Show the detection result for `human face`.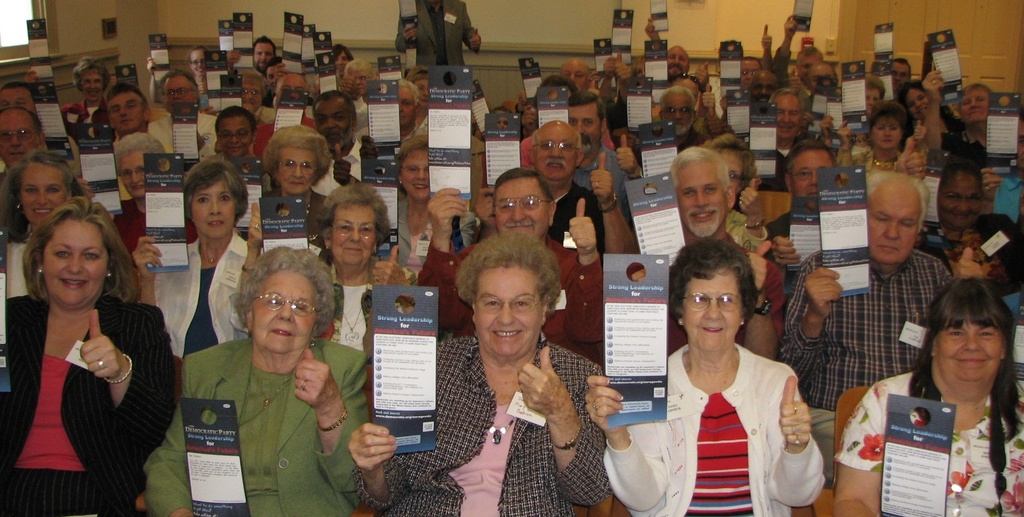
[20,166,67,222].
